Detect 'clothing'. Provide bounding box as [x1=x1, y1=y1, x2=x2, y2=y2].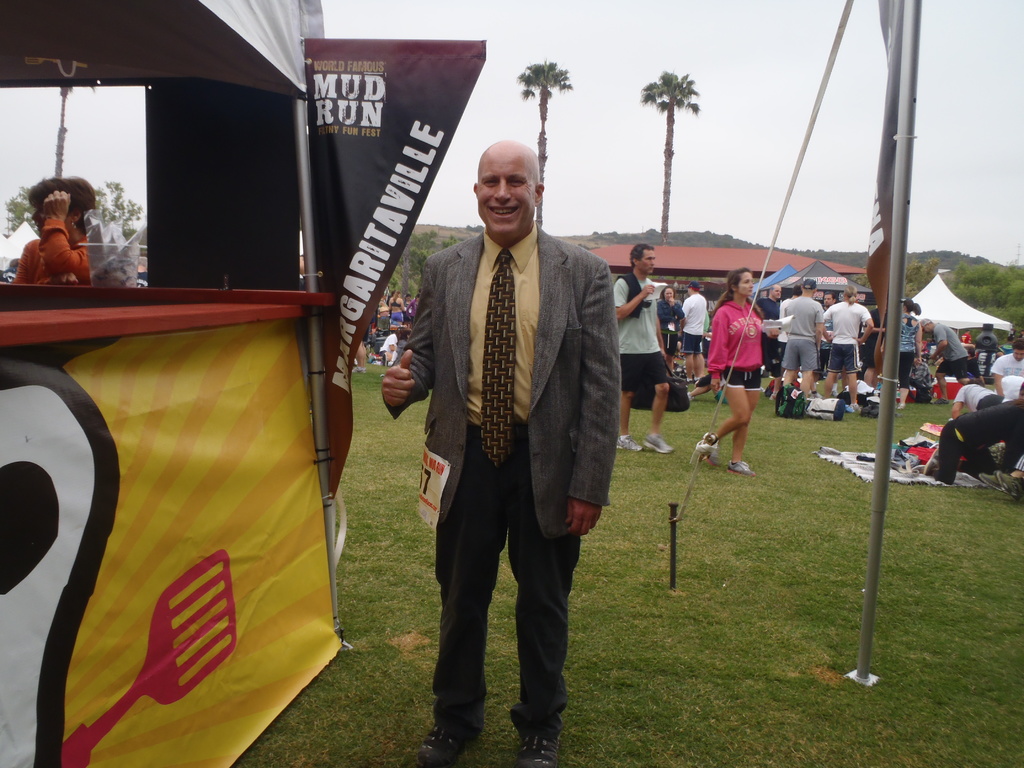
[x1=1011, y1=444, x2=1023, y2=474].
